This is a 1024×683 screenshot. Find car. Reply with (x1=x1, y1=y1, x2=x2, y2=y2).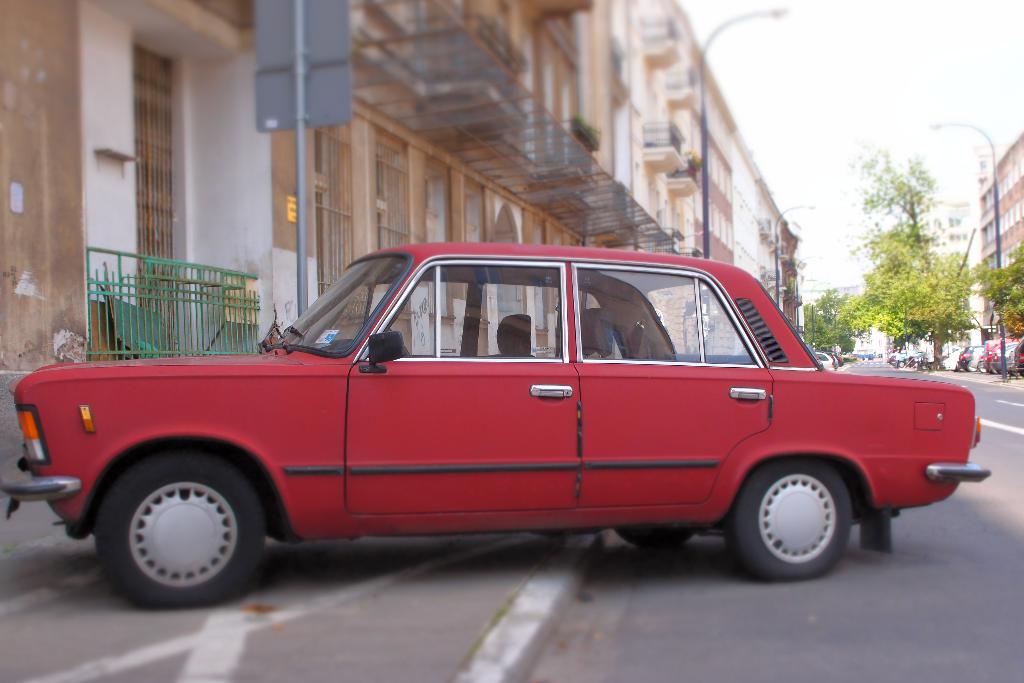
(x1=3, y1=241, x2=989, y2=611).
